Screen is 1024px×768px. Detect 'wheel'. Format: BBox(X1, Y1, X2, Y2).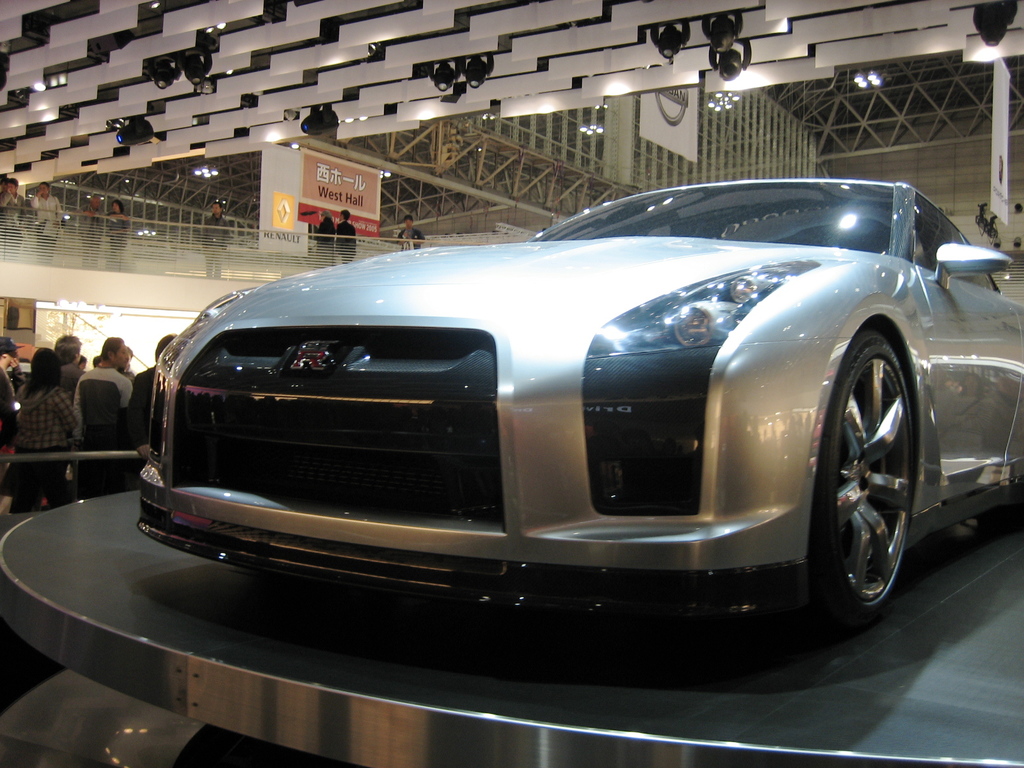
BBox(814, 305, 943, 641).
